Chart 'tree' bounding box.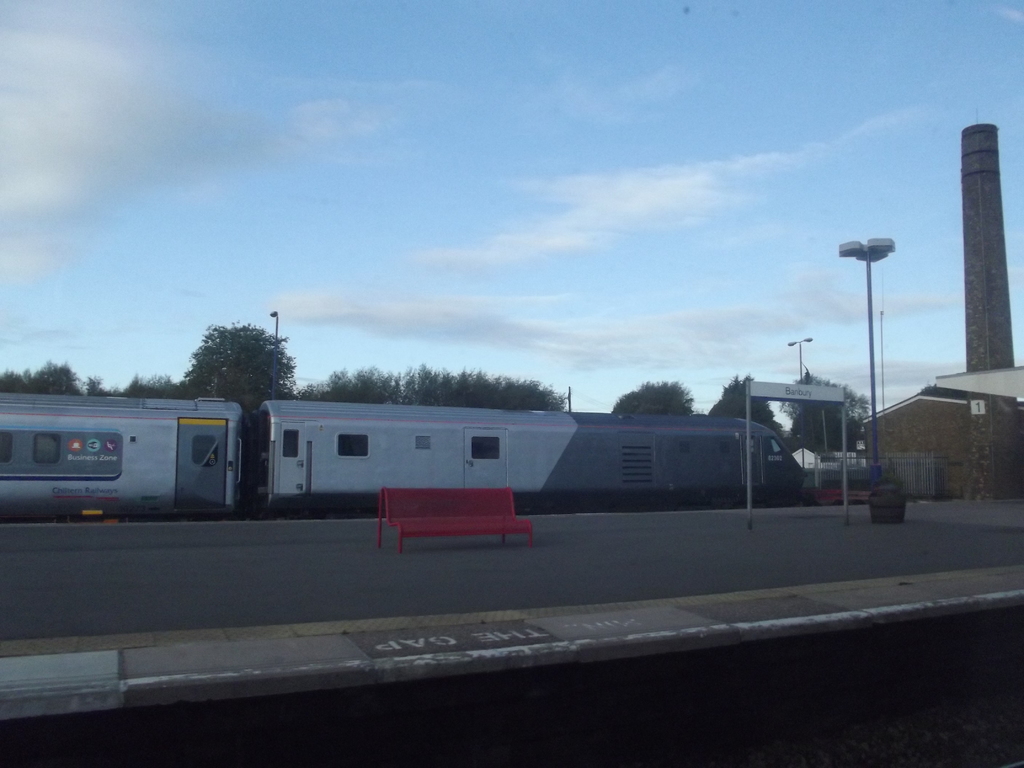
Charted: [left=708, top=372, right=789, bottom=436].
